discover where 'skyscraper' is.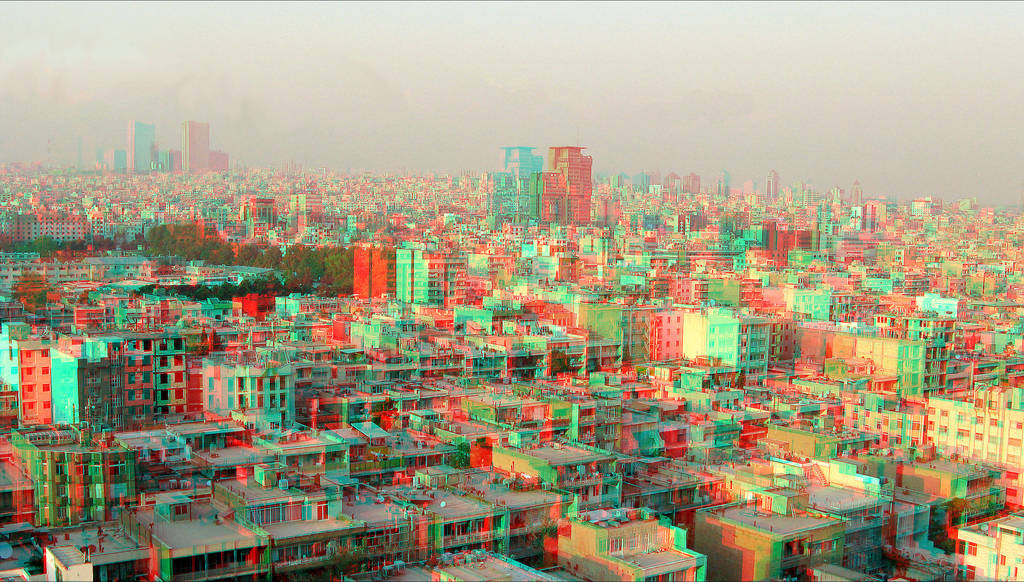
Discovered at bbox=(177, 119, 209, 171).
